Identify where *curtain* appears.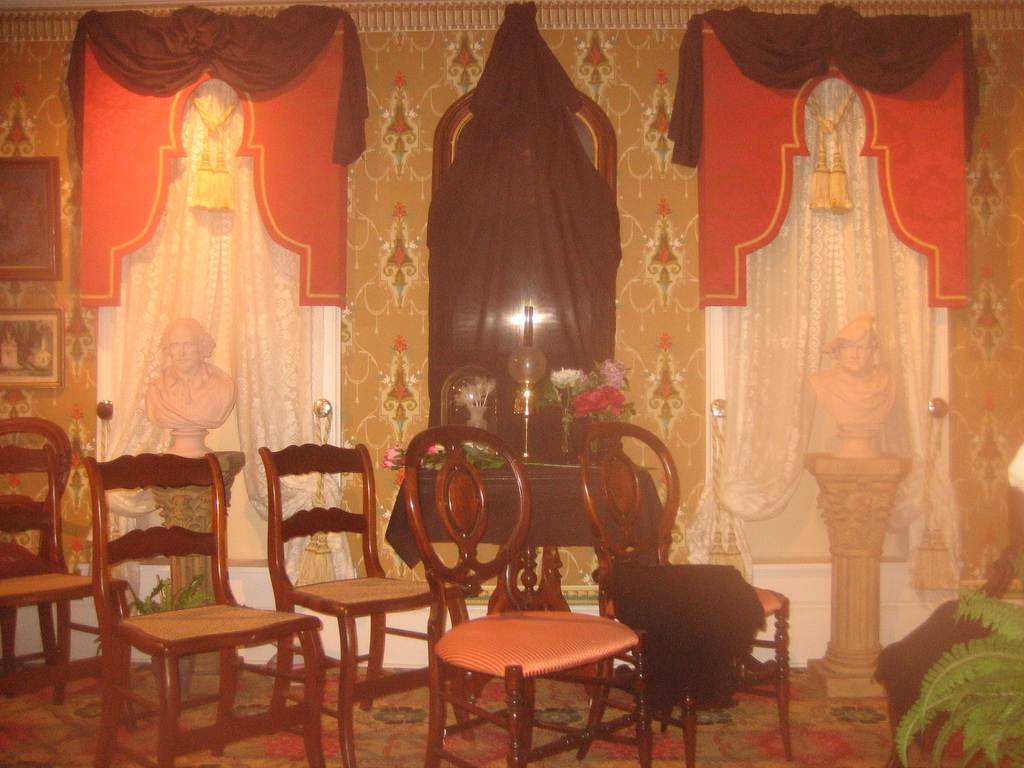
Appears at 675:72:969:594.
